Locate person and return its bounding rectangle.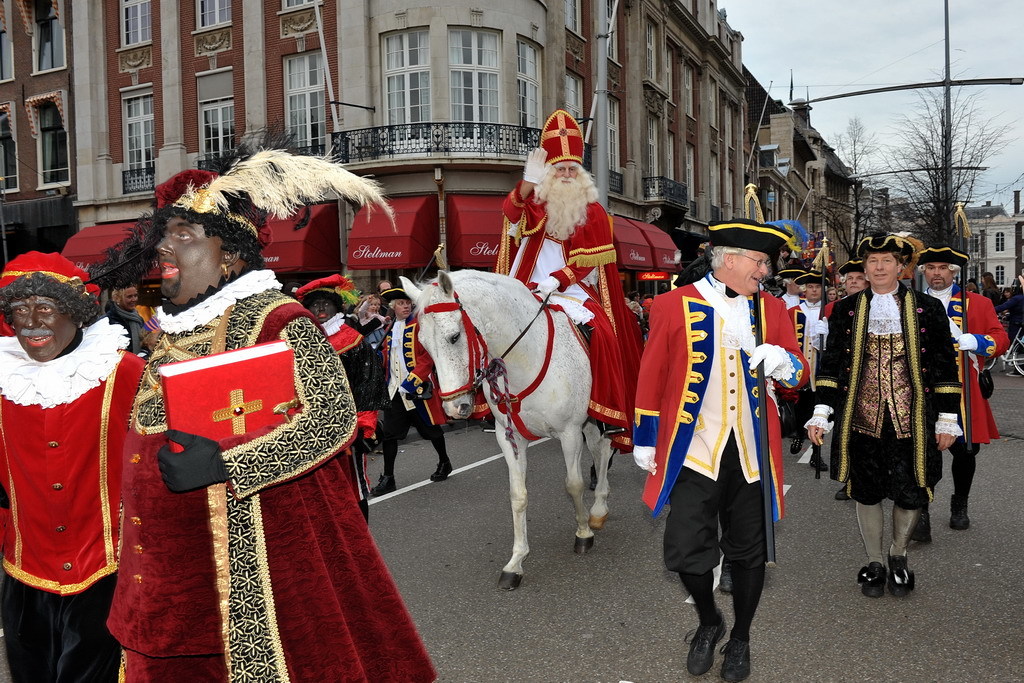
crop(826, 286, 843, 307).
